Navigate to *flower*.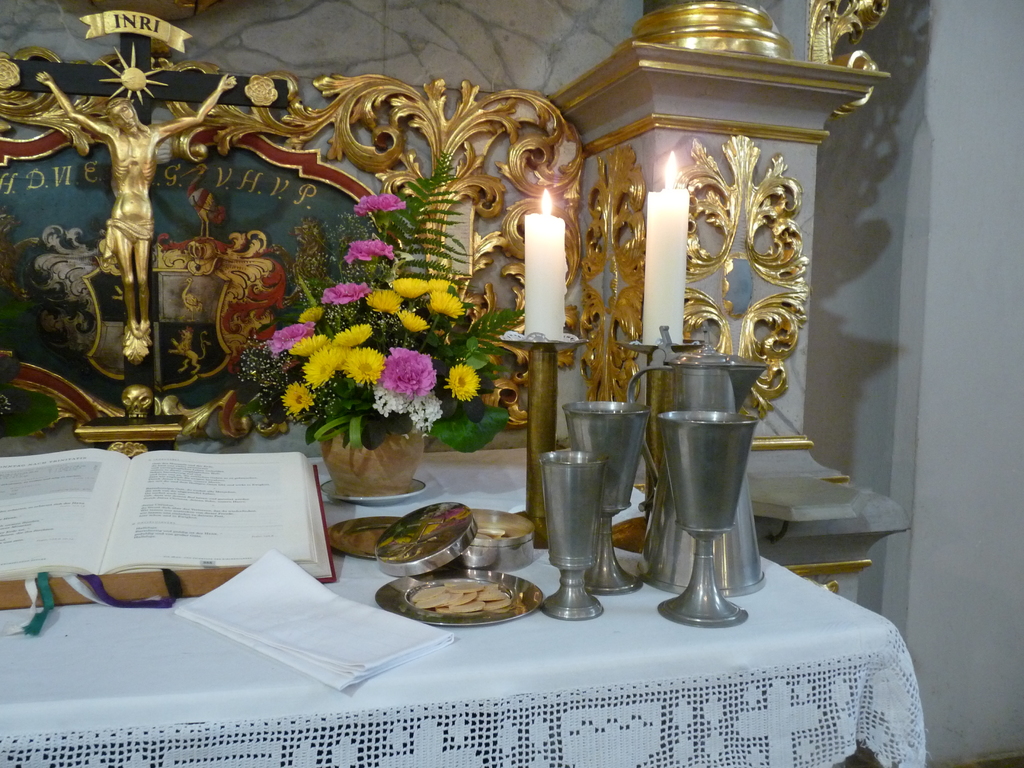
Navigation target: pyautogui.locateOnScreen(344, 240, 396, 266).
